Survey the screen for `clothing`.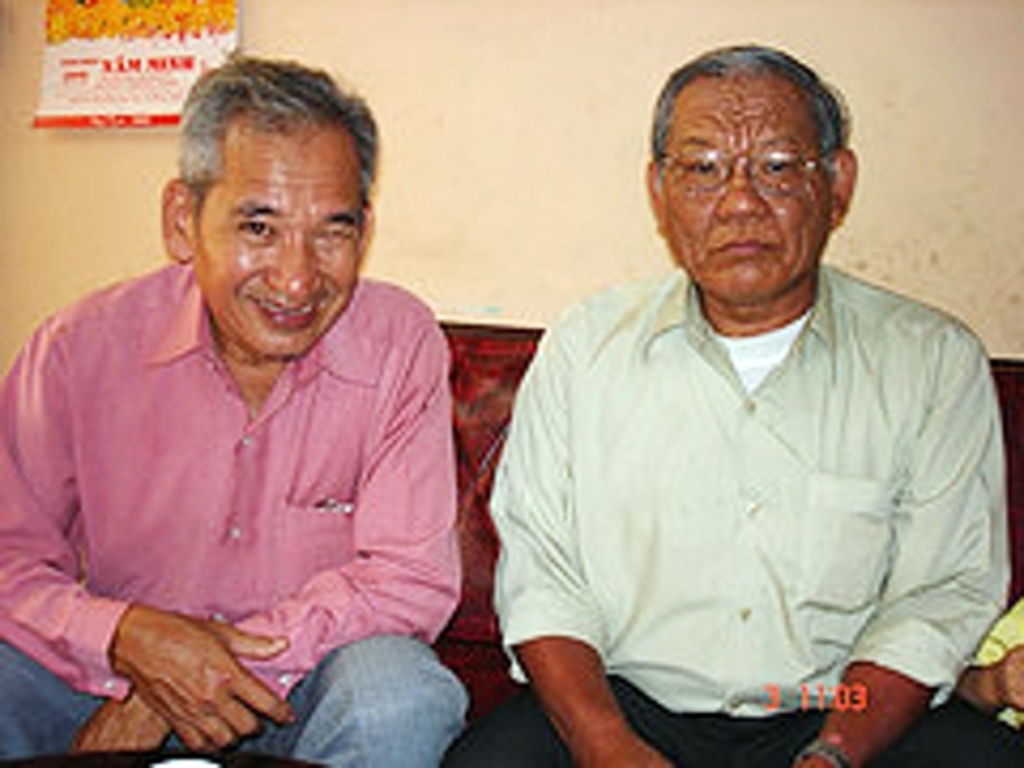
Survey found: (left=983, top=601, right=1021, bottom=717).
